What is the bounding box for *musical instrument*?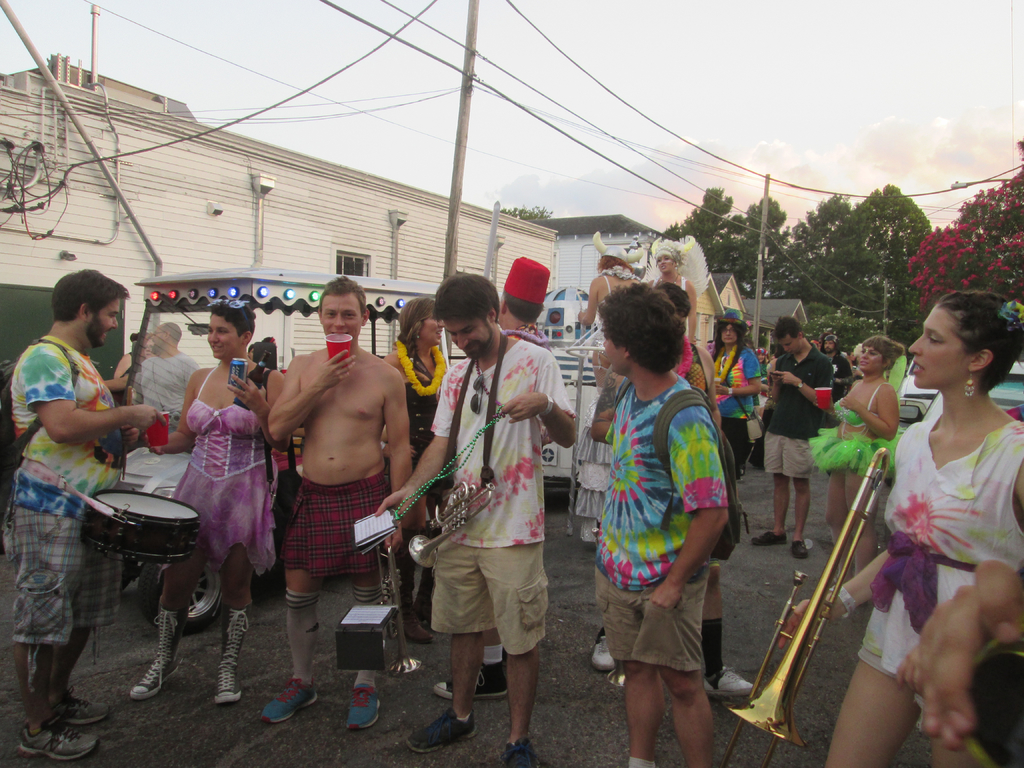
<bbox>84, 488, 209, 566</bbox>.
